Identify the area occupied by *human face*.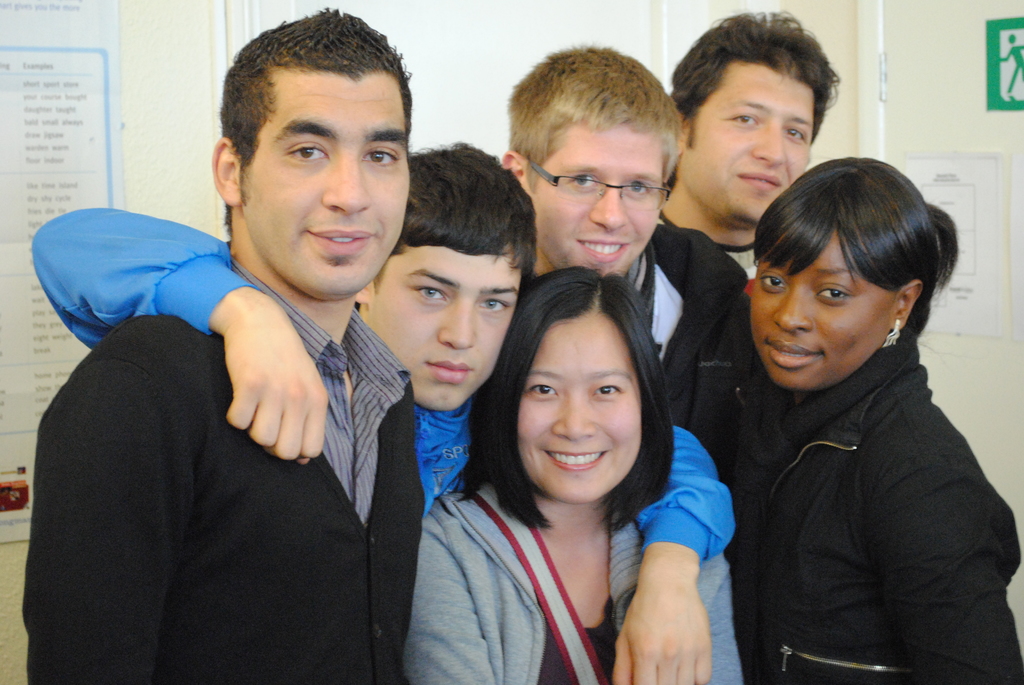
Area: bbox=[513, 303, 657, 505].
